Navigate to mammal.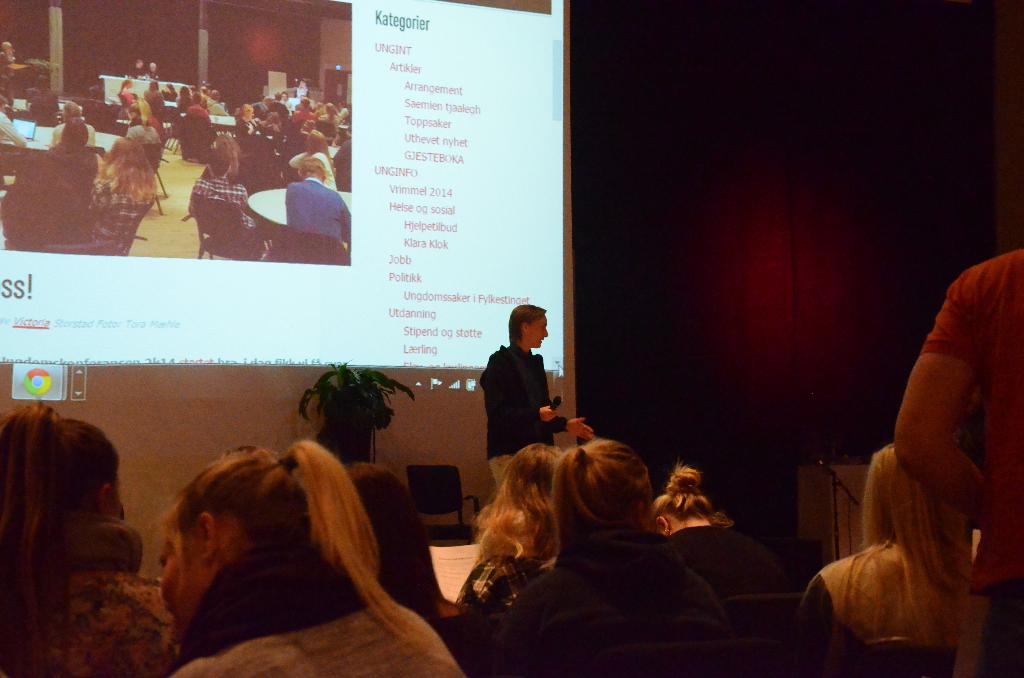
Navigation target: crop(656, 464, 810, 594).
